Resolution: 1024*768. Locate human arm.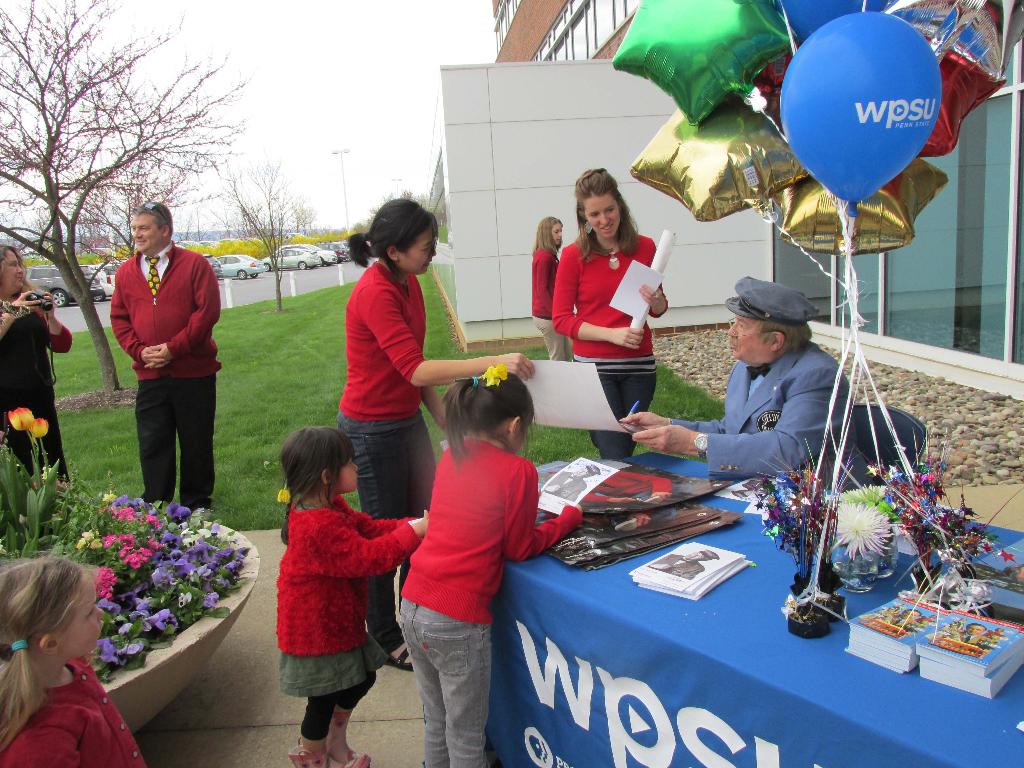
box(358, 499, 445, 555).
